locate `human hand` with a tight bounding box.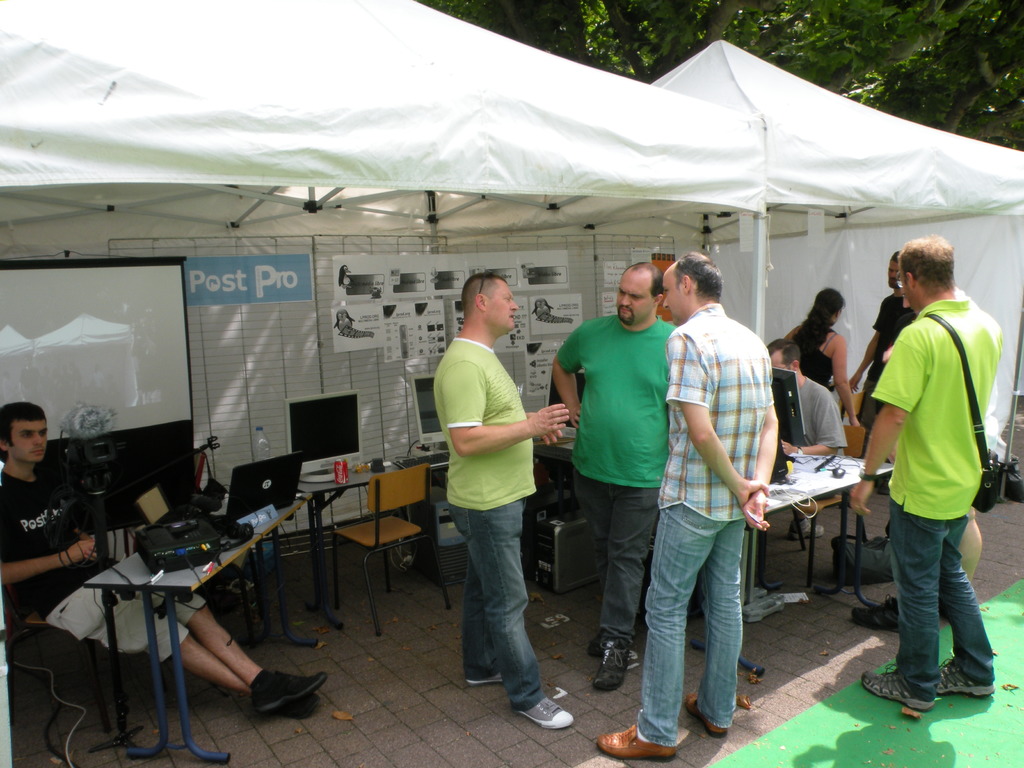
783:442:799:456.
